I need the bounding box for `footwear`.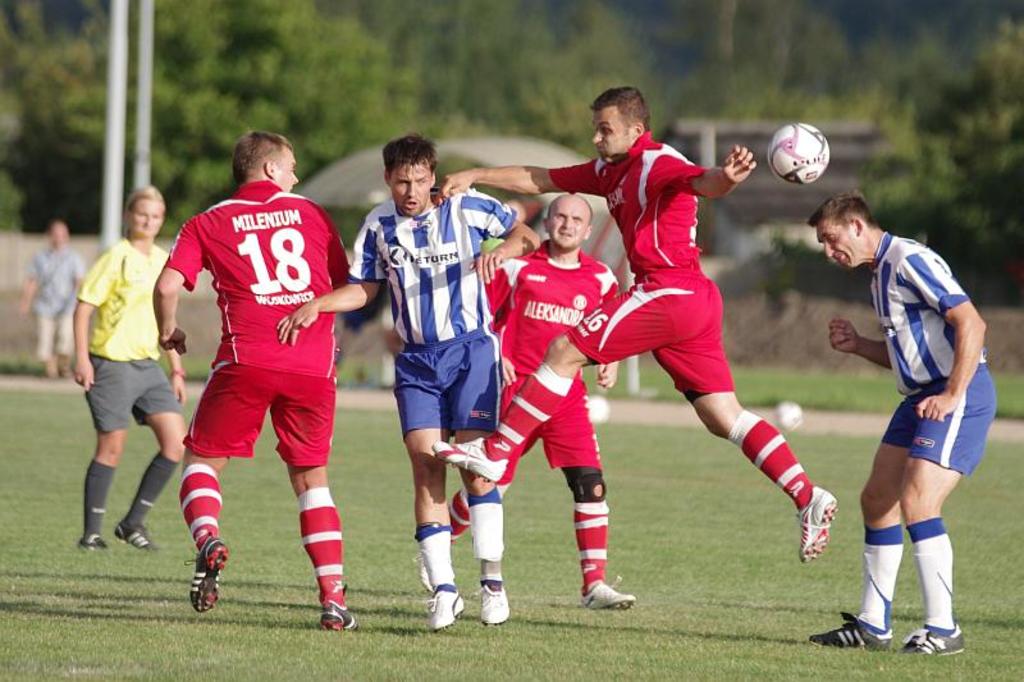
Here it is: 316:594:362:631.
